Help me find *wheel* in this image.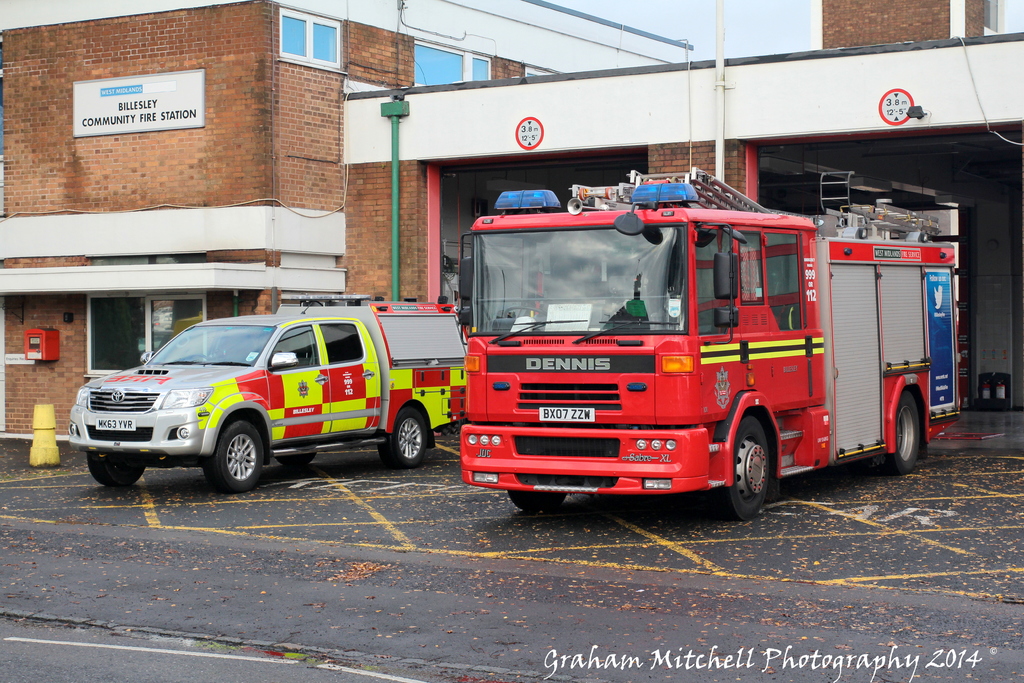
Found it: x1=379 y1=401 x2=430 y2=466.
